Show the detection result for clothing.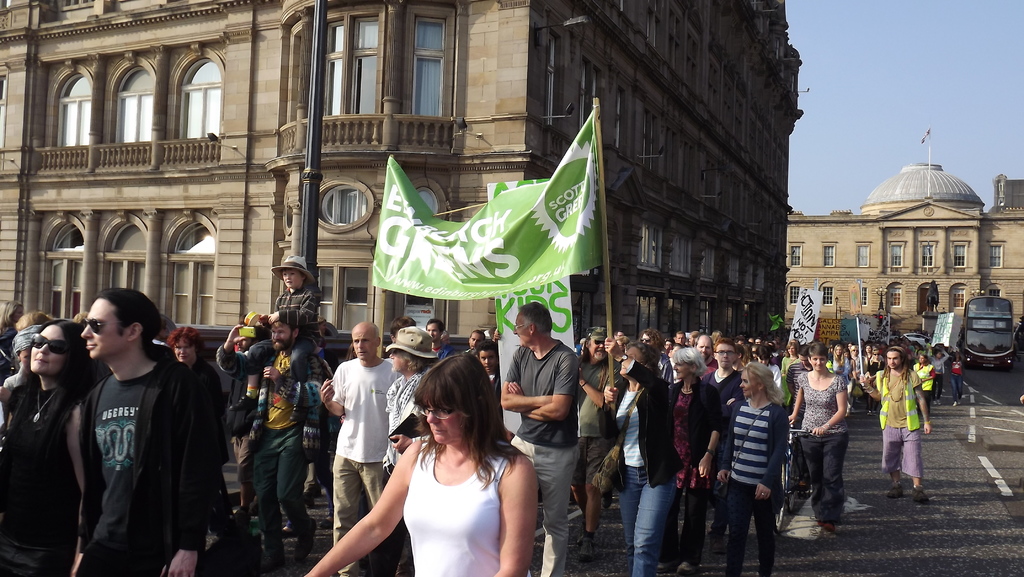
BBox(51, 320, 225, 569).
